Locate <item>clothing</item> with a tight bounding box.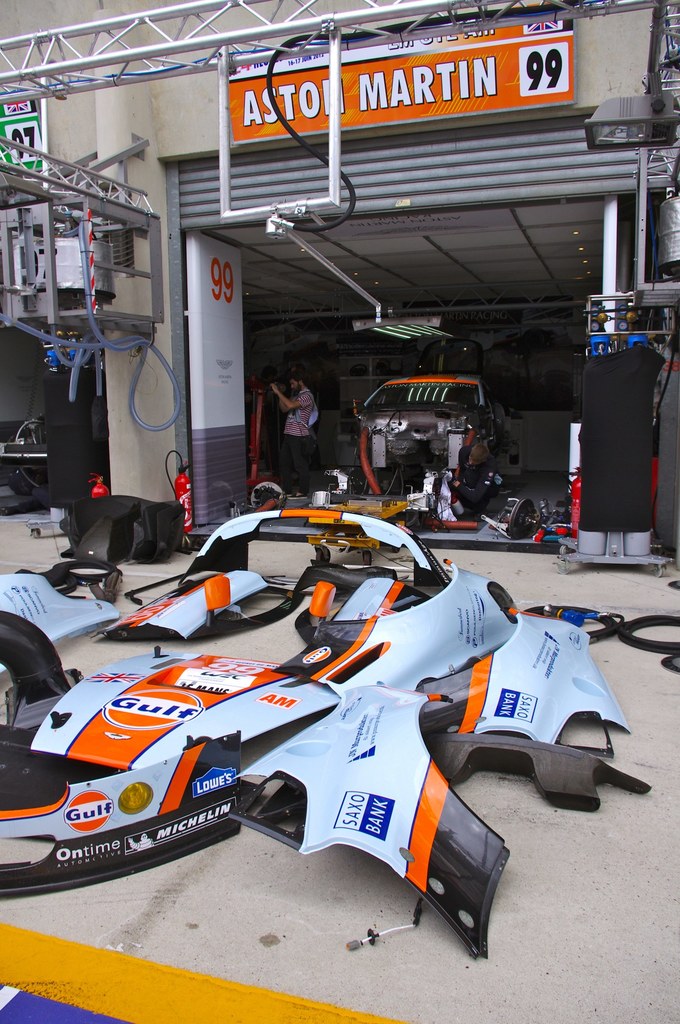
x1=279 y1=390 x2=319 y2=490.
